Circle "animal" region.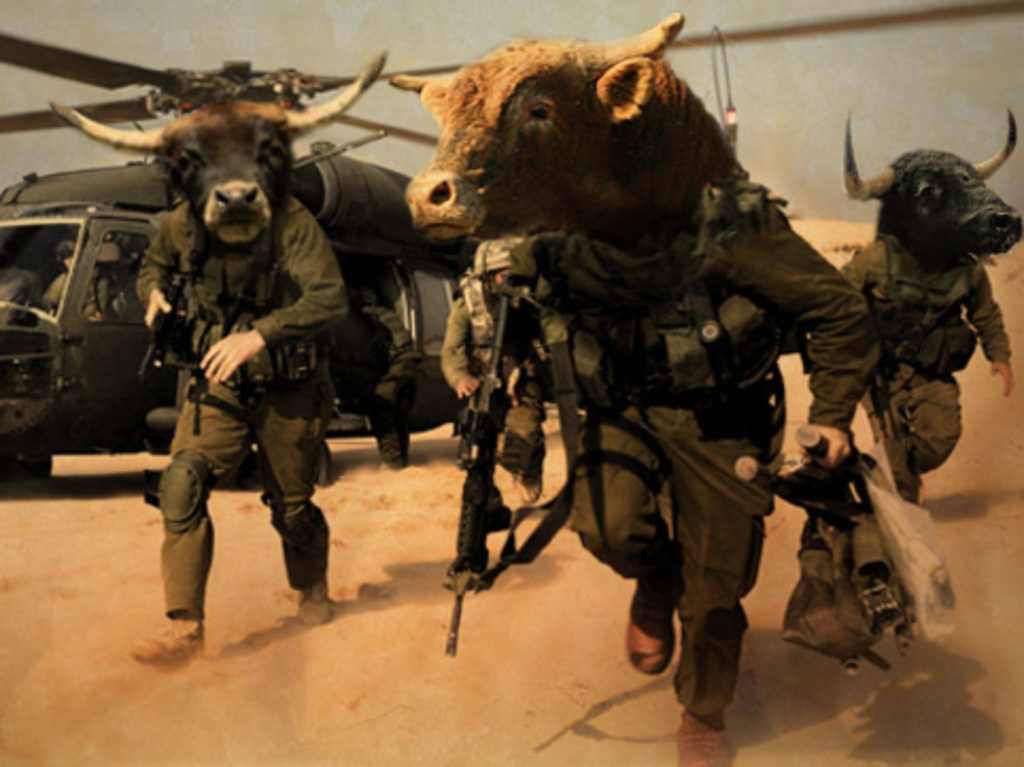
Region: bbox(38, 47, 393, 244).
